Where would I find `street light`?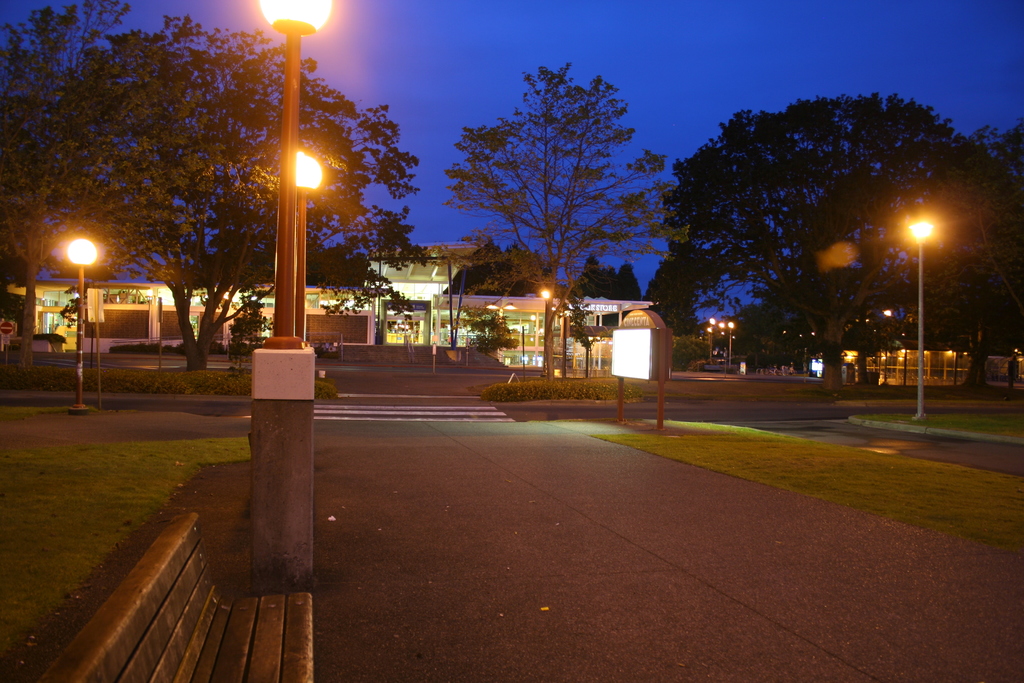
At x1=285 y1=148 x2=328 y2=343.
